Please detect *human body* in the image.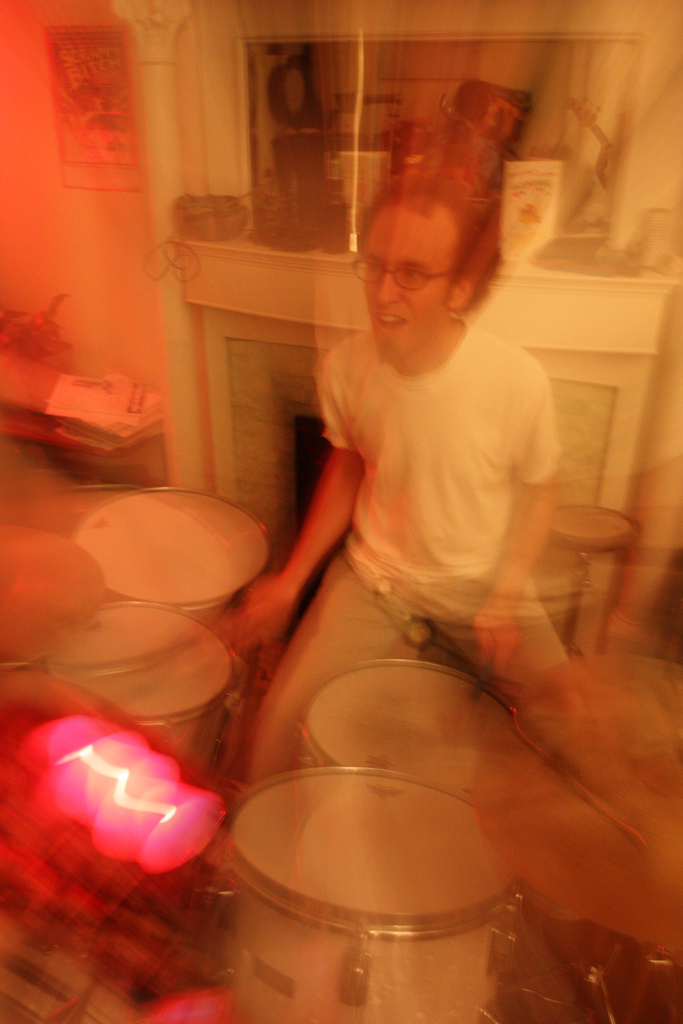
(214,175,650,803).
